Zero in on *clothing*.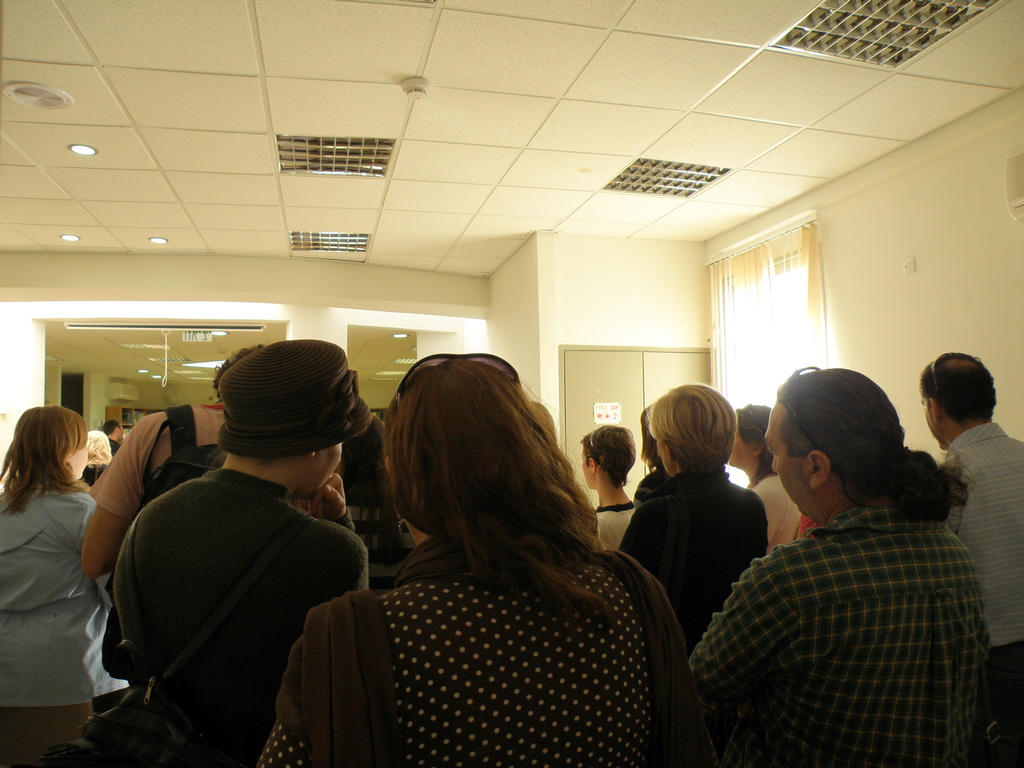
Zeroed in: {"x1": 755, "y1": 475, "x2": 799, "y2": 554}.
